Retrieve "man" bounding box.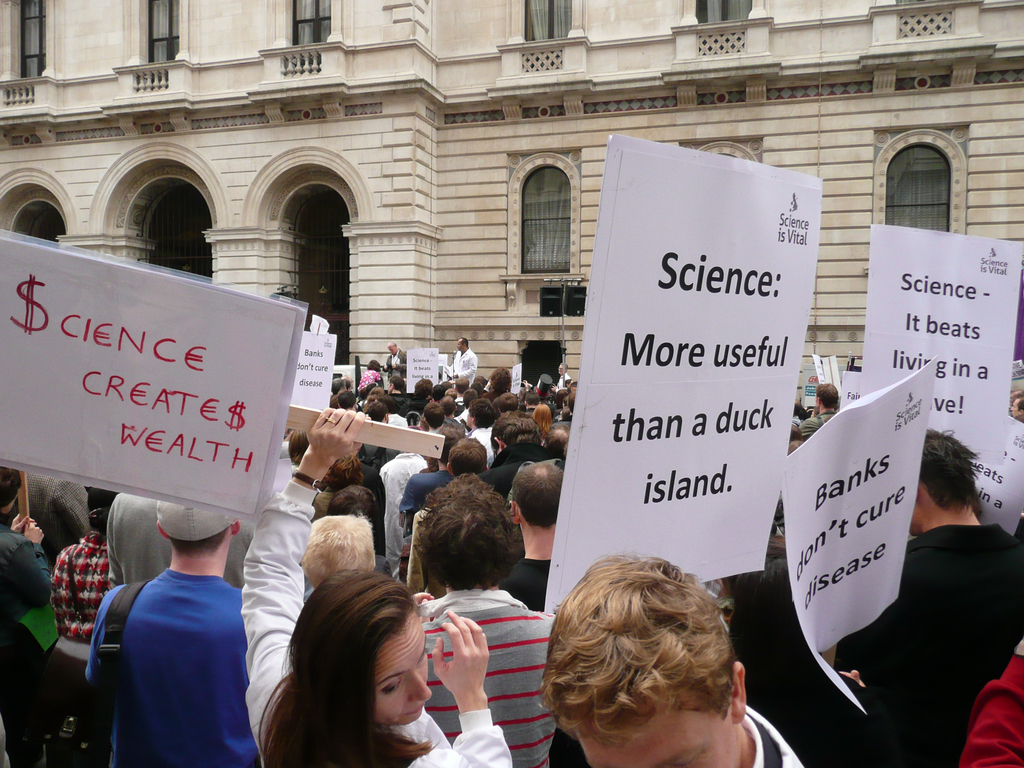
Bounding box: locate(380, 344, 412, 394).
